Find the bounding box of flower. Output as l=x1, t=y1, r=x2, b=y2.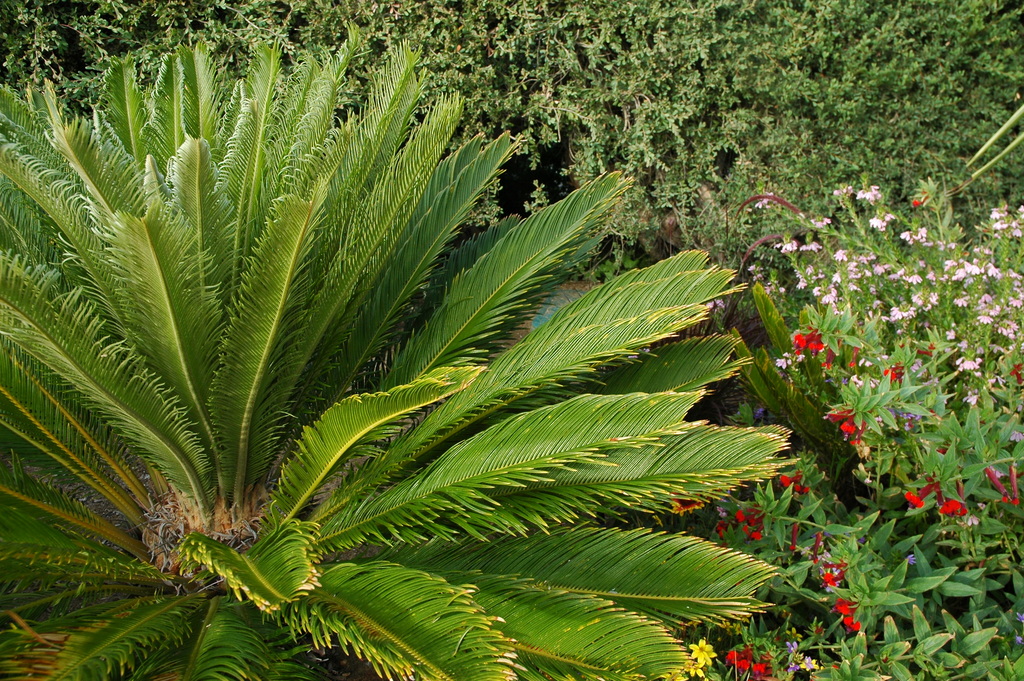
l=826, t=598, r=846, b=616.
